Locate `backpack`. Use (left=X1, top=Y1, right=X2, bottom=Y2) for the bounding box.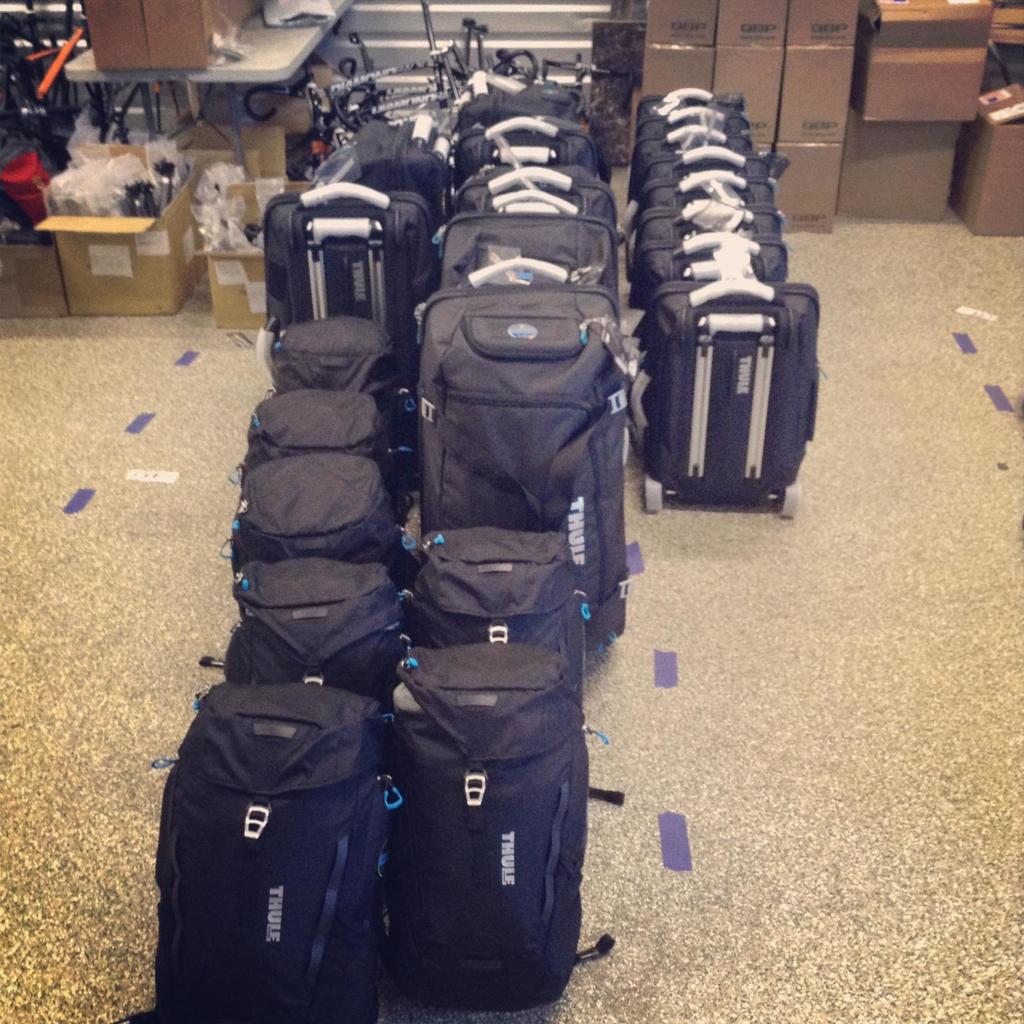
(left=426, top=205, right=639, bottom=362).
